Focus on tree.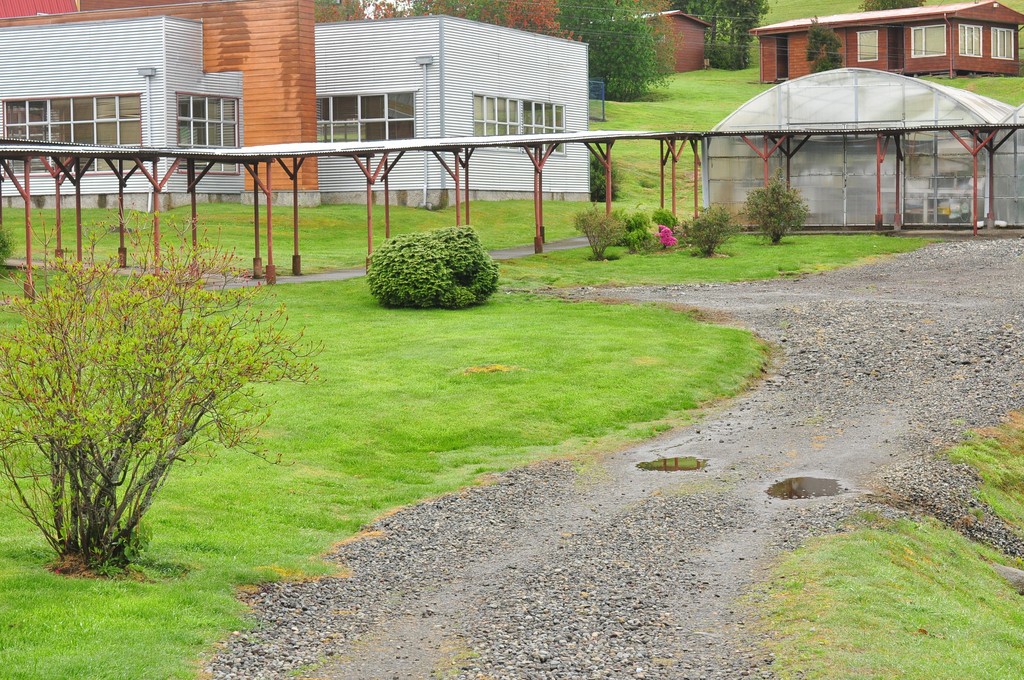
Focused at crop(805, 13, 844, 74).
